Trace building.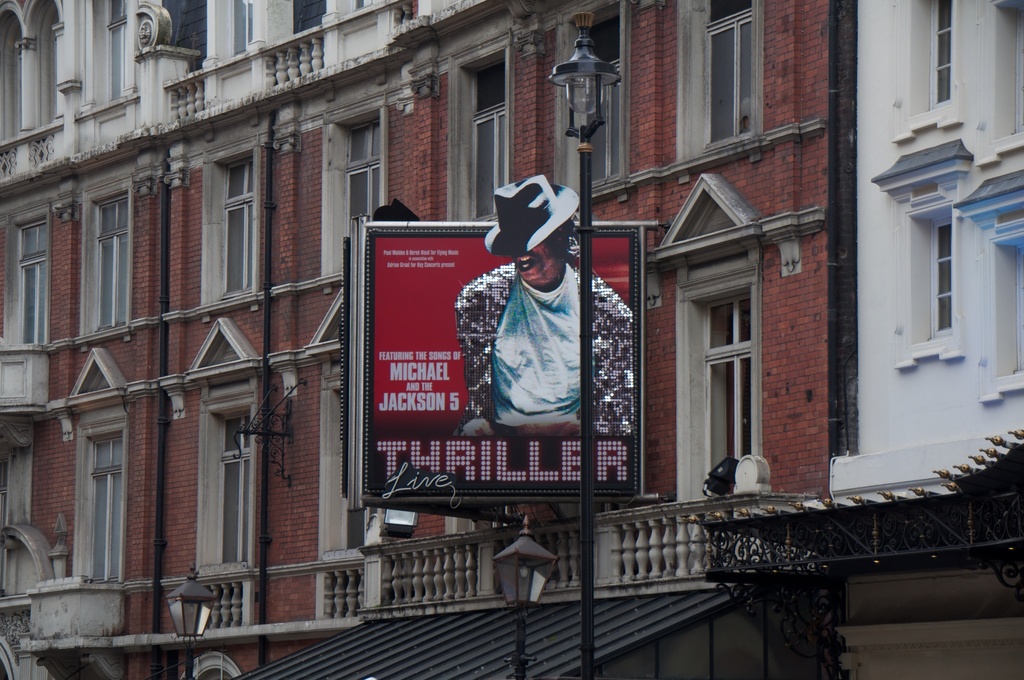
Traced to [x1=698, y1=0, x2=1023, y2=679].
